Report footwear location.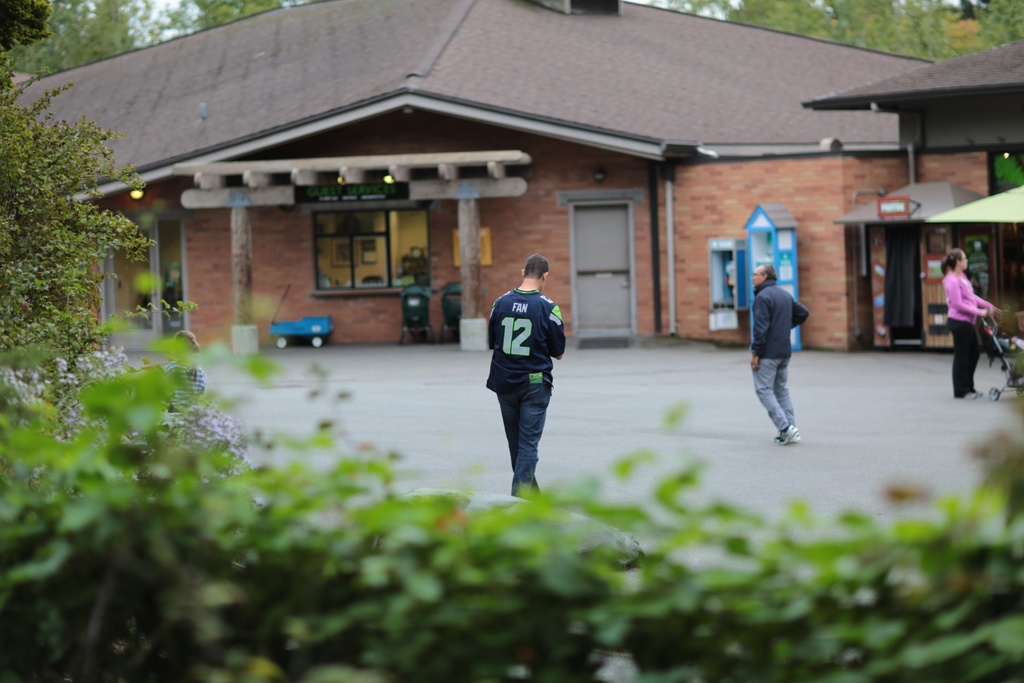
Report: [771, 422, 800, 446].
